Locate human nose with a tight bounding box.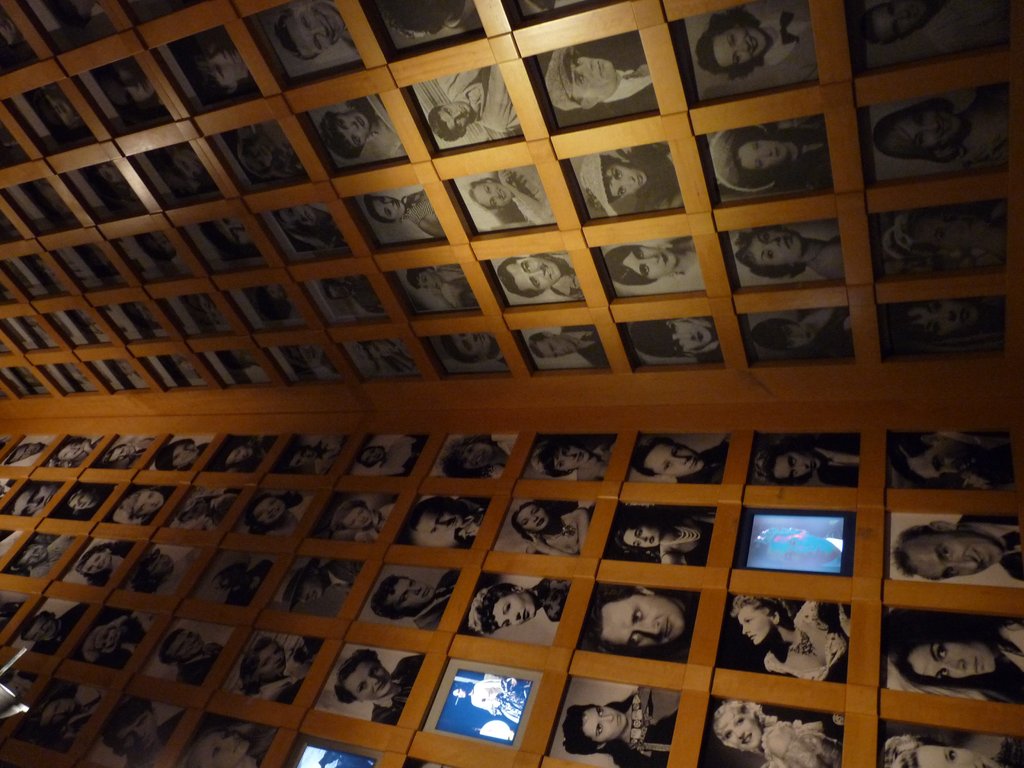
crop(192, 163, 197, 171).
